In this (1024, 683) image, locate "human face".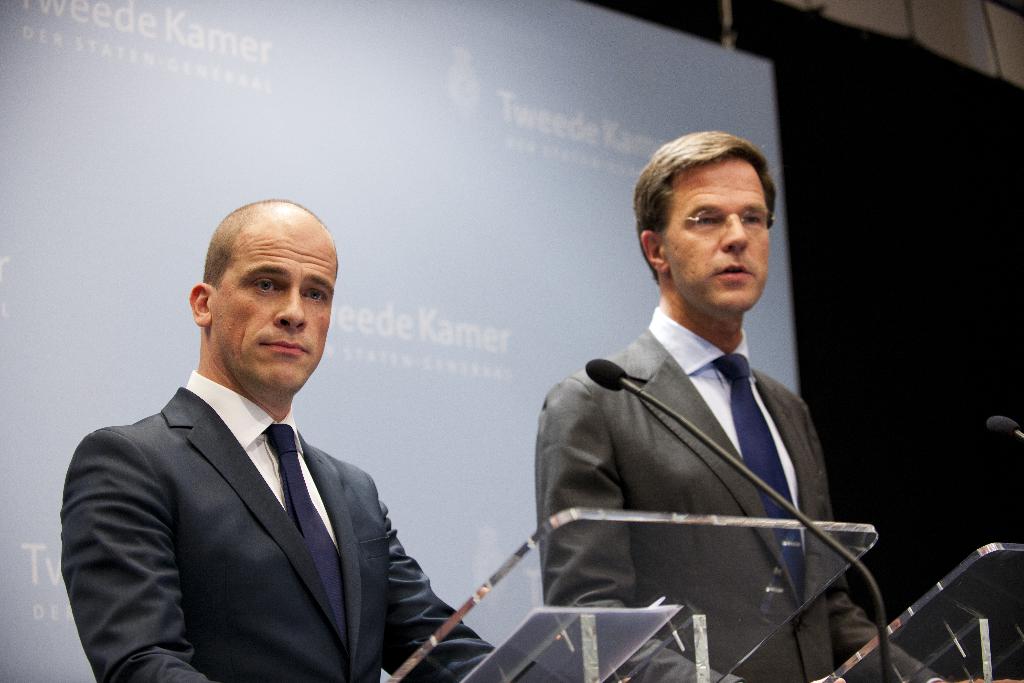
Bounding box: [x1=210, y1=211, x2=340, y2=390].
